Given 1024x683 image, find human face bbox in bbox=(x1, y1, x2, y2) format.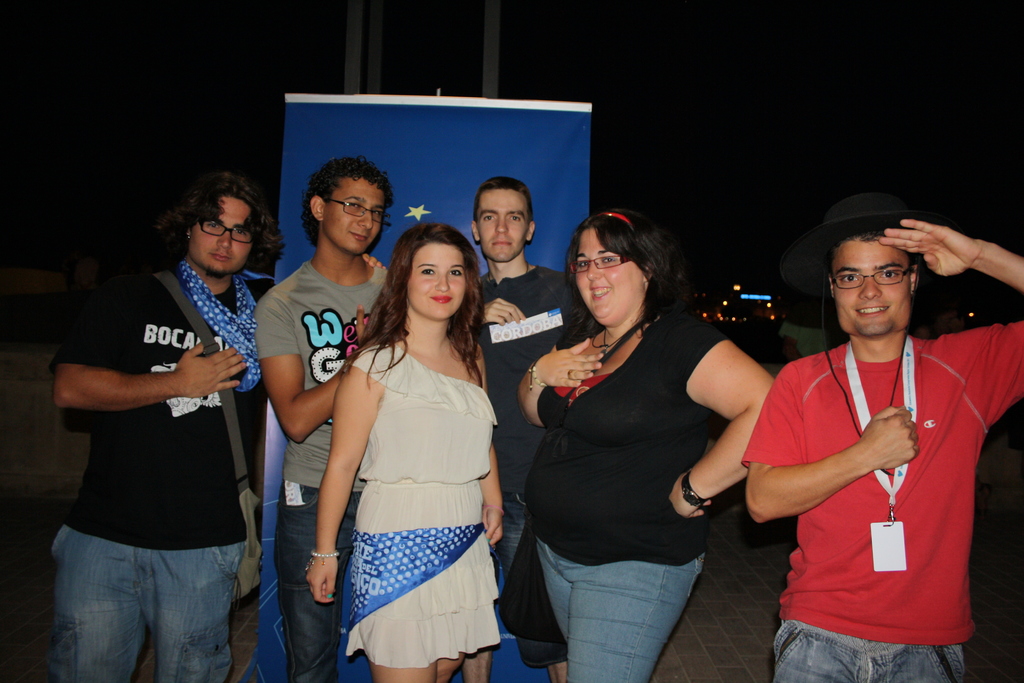
bbox=(831, 234, 917, 333).
